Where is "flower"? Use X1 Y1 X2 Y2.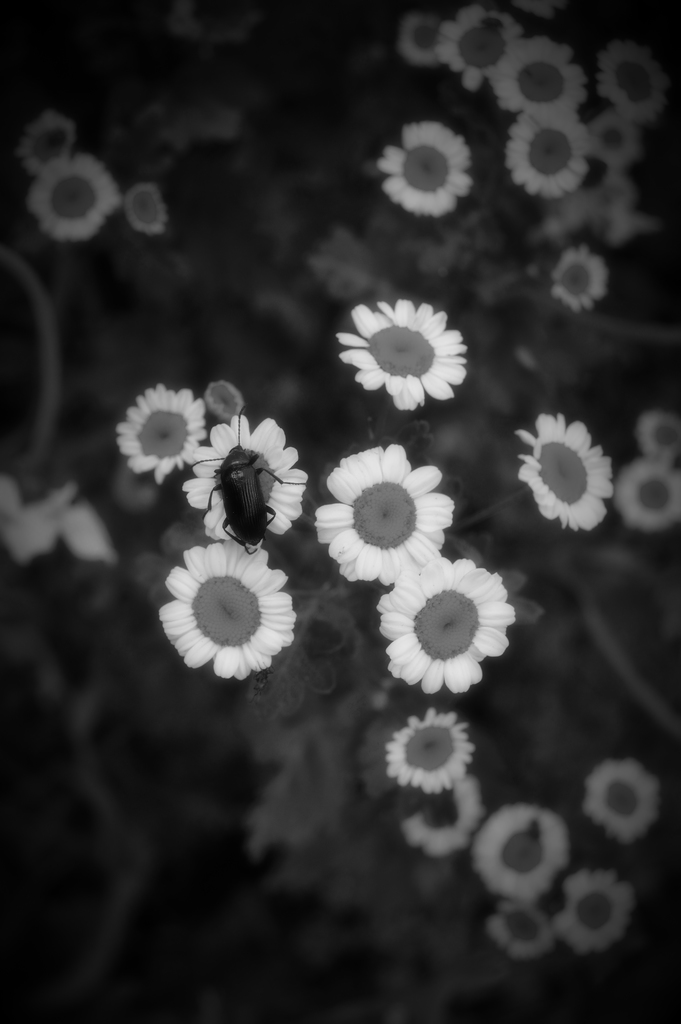
112 383 207 481.
